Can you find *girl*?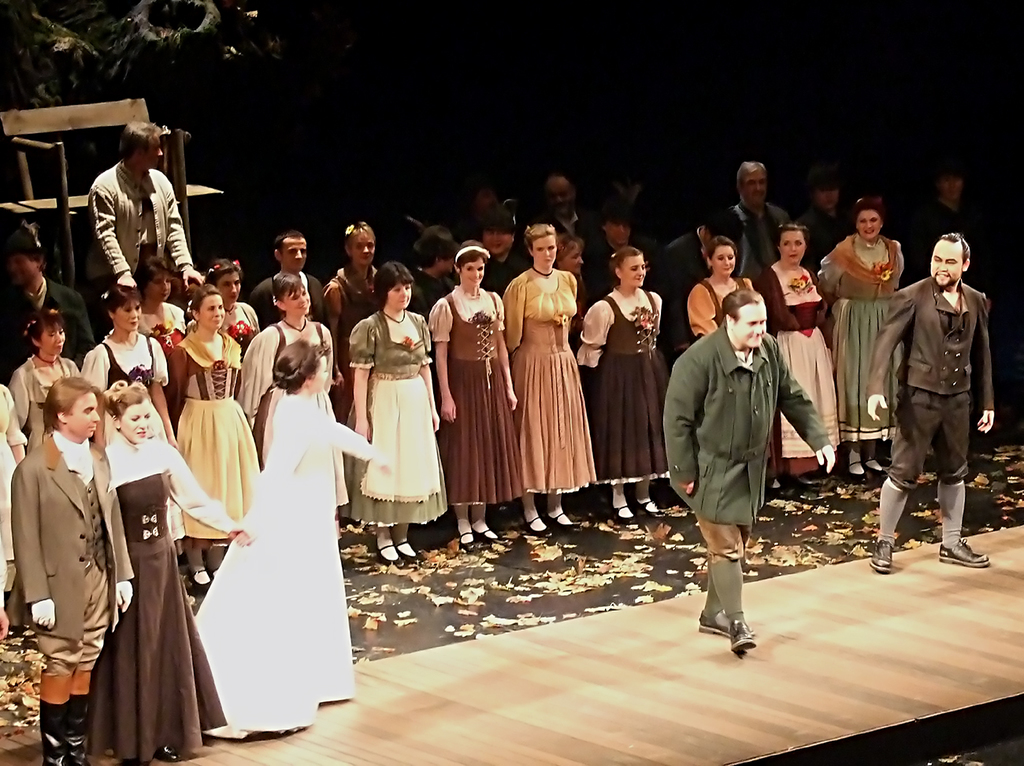
Yes, bounding box: [left=428, top=239, right=518, bottom=552].
